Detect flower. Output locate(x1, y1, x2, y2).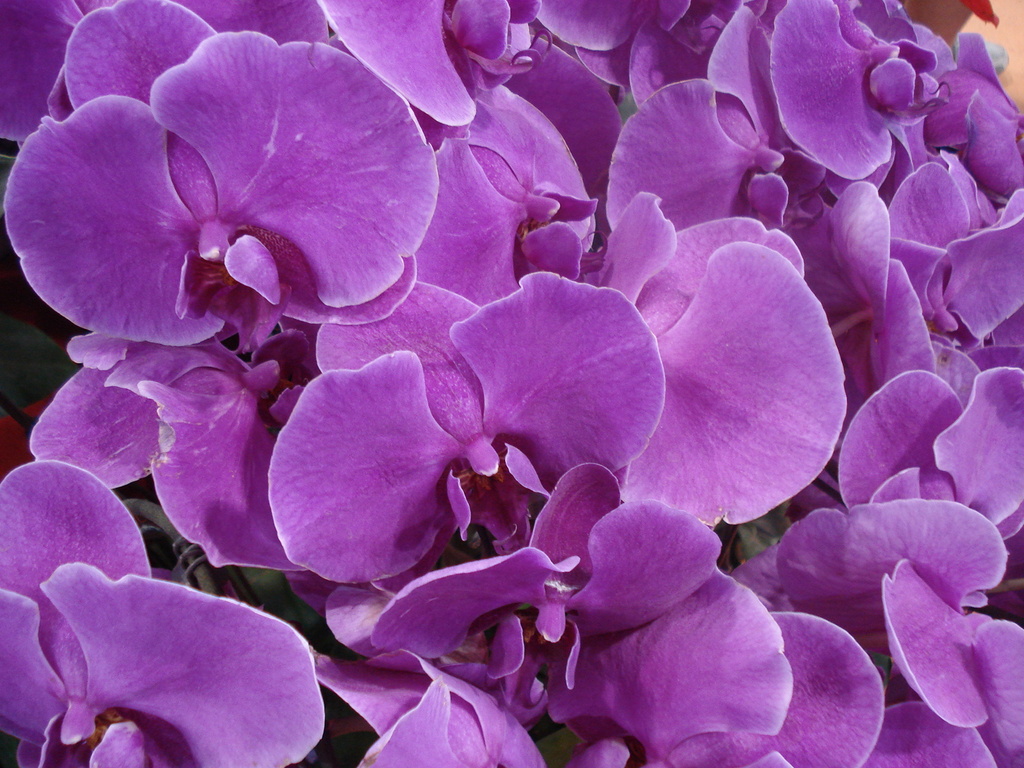
locate(9, 35, 442, 351).
